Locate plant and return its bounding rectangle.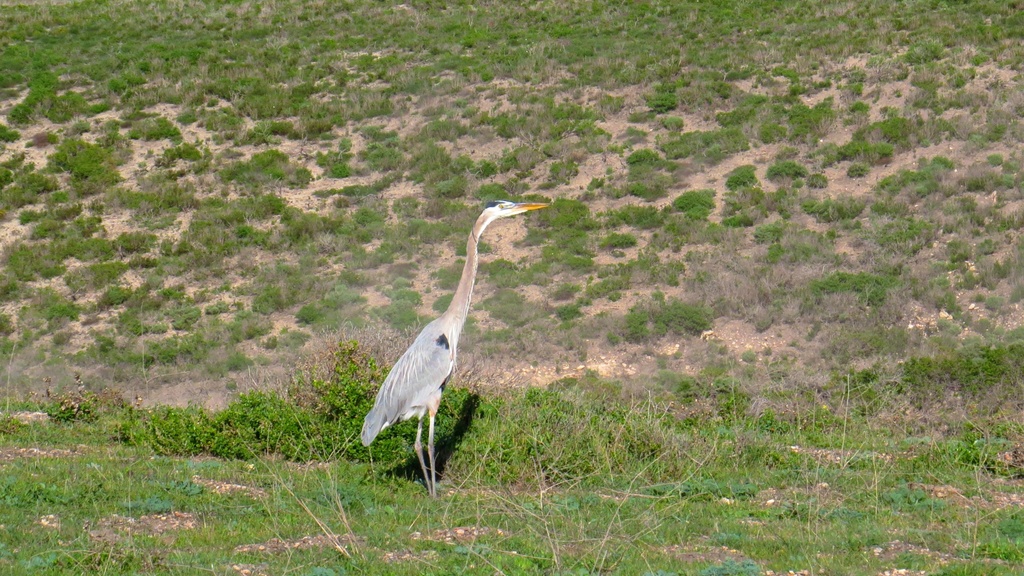
(x1=212, y1=383, x2=327, y2=474).
